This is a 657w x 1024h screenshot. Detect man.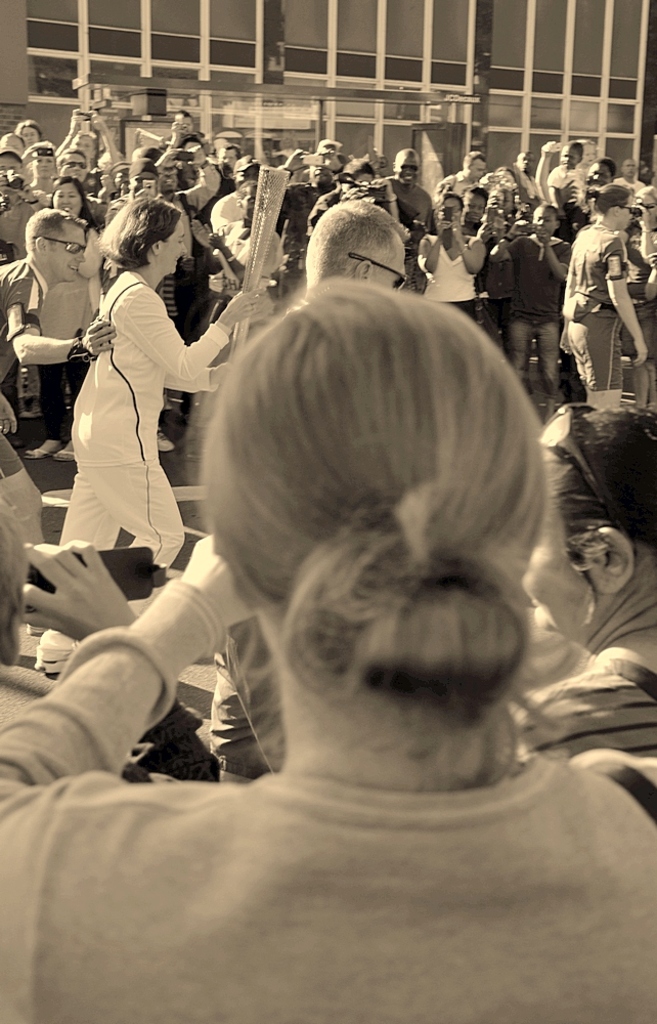
{"x1": 59, "y1": 105, "x2": 126, "y2": 189}.
